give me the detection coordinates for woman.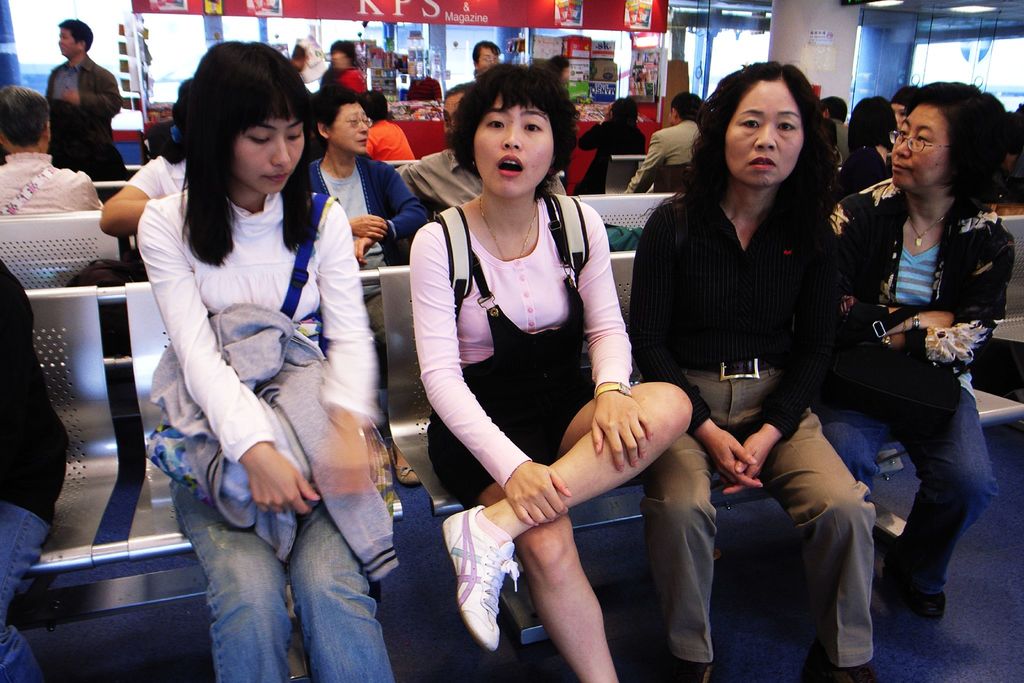
BBox(133, 37, 384, 682).
